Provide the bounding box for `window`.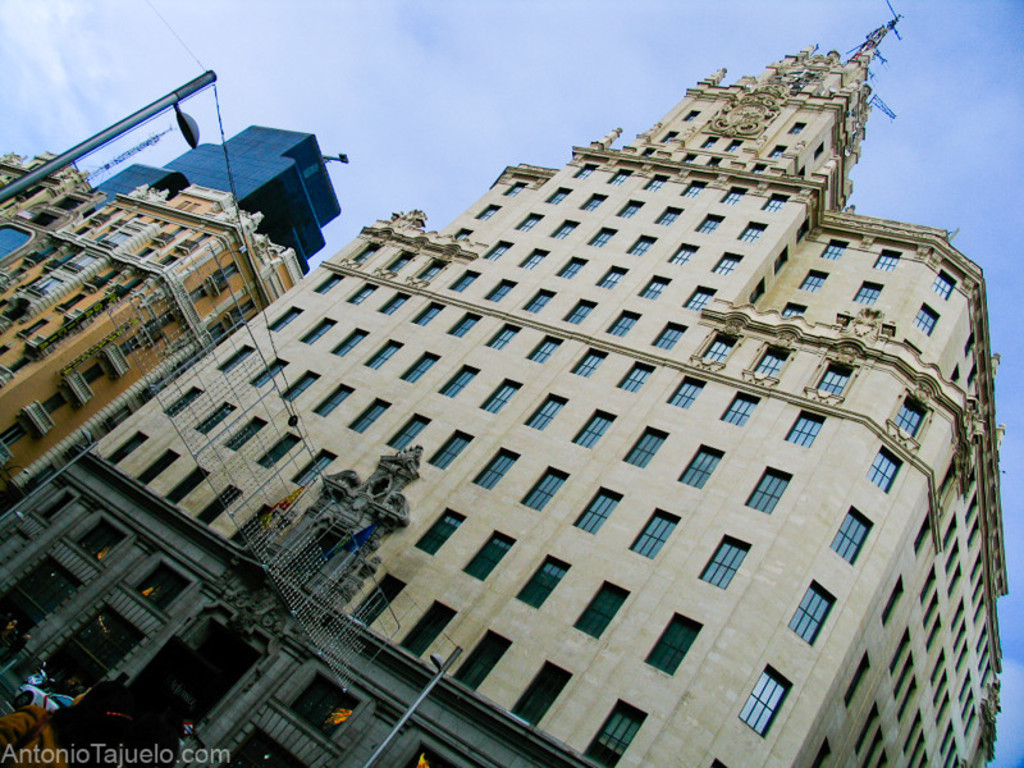
locate(809, 362, 872, 403).
